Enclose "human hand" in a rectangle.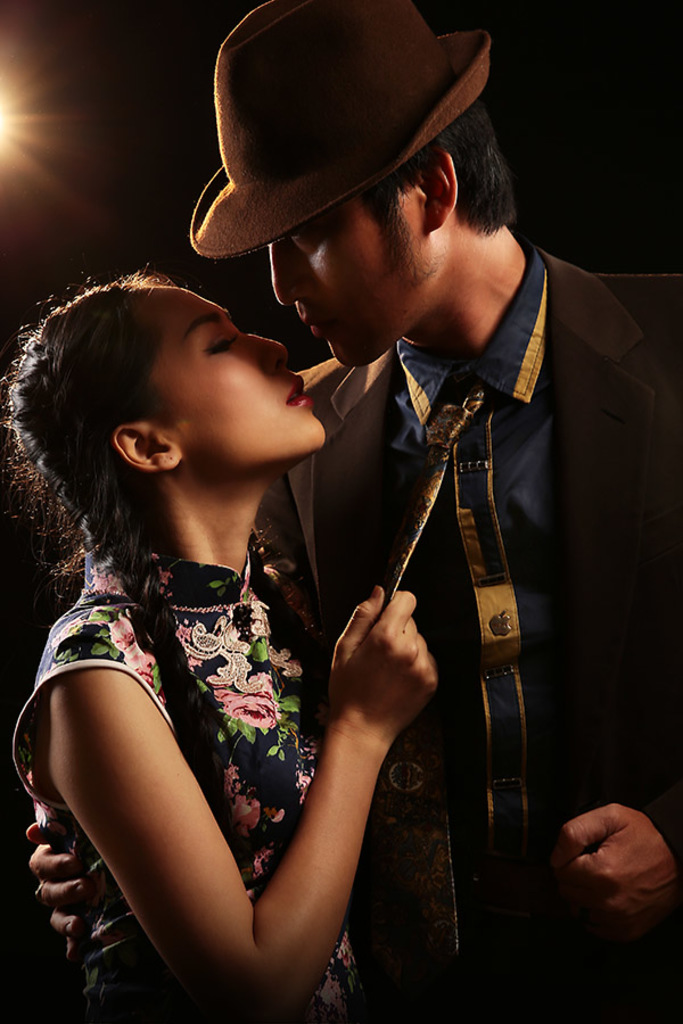
box(541, 812, 678, 952).
